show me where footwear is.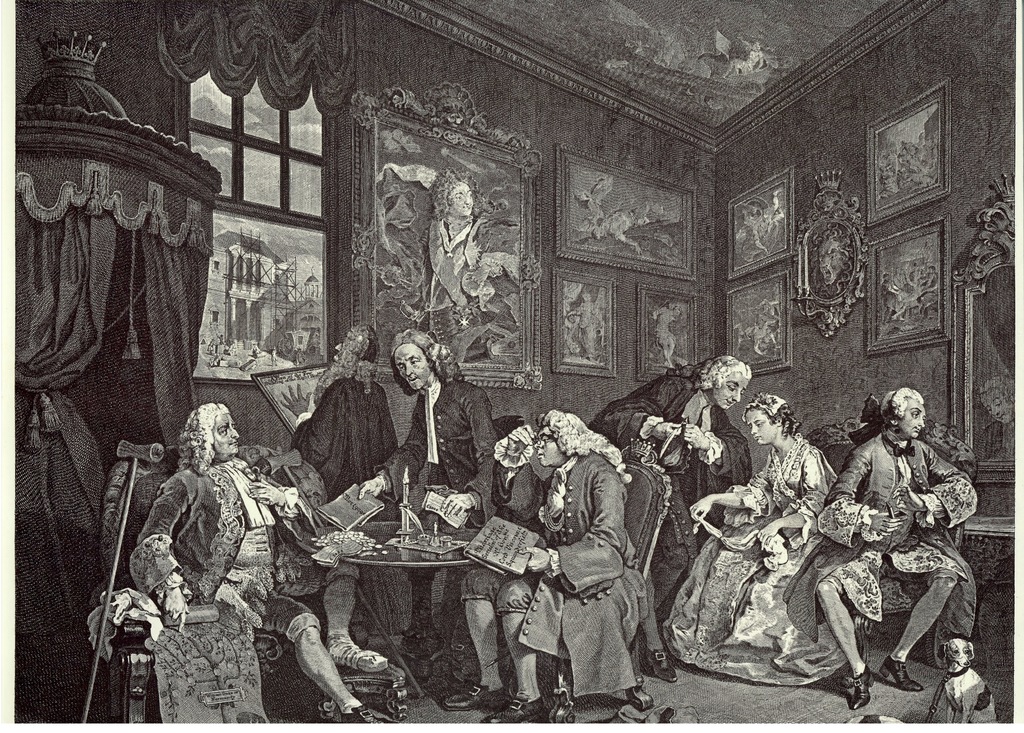
footwear is at {"x1": 444, "y1": 684, "x2": 513, "y2": 716}.
